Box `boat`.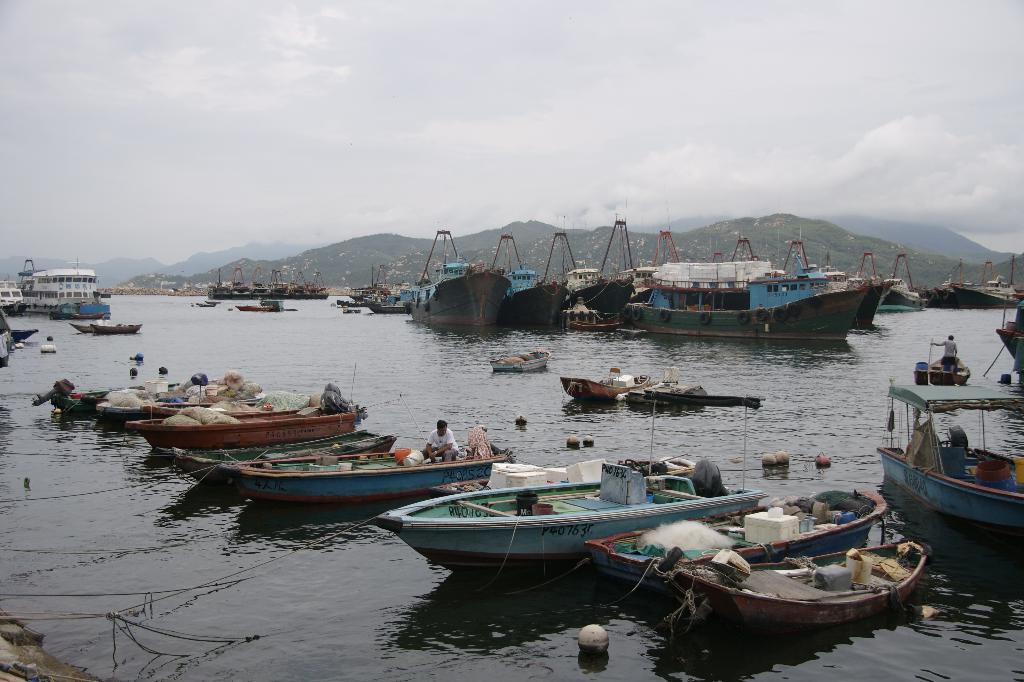
[x1=560, y1=366, x2=652, y2=401].
